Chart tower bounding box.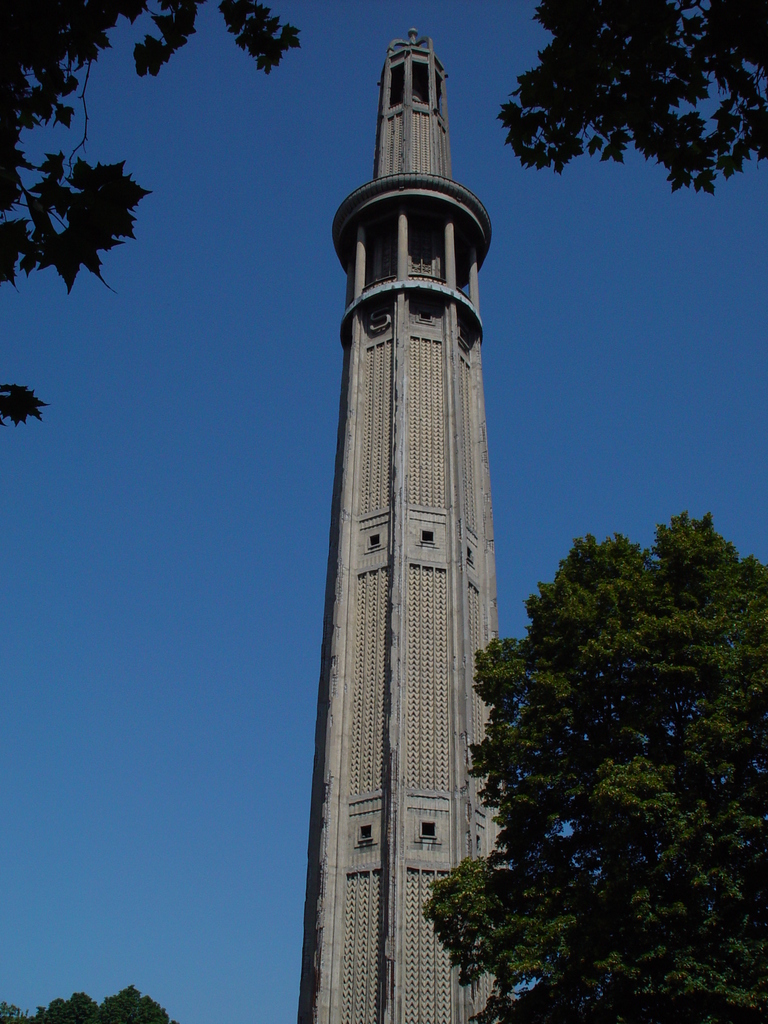
Charted: bbox(280, 0, 516, 989).
